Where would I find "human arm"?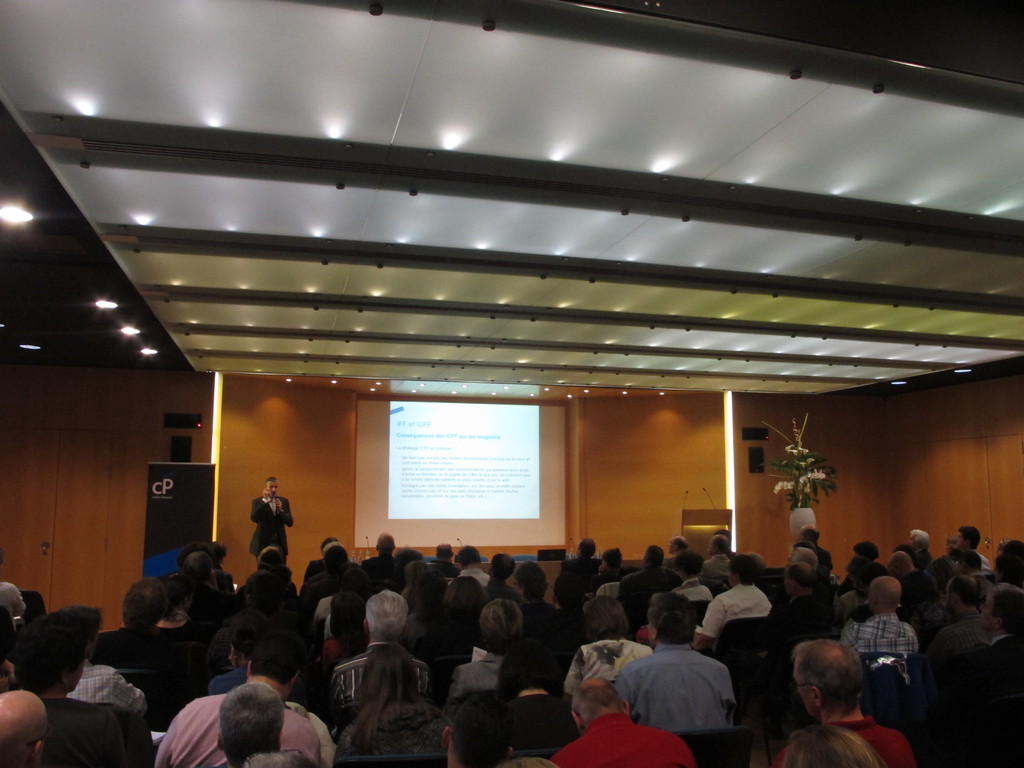
At x1=252, y1=495, x2=266, y2=523.
